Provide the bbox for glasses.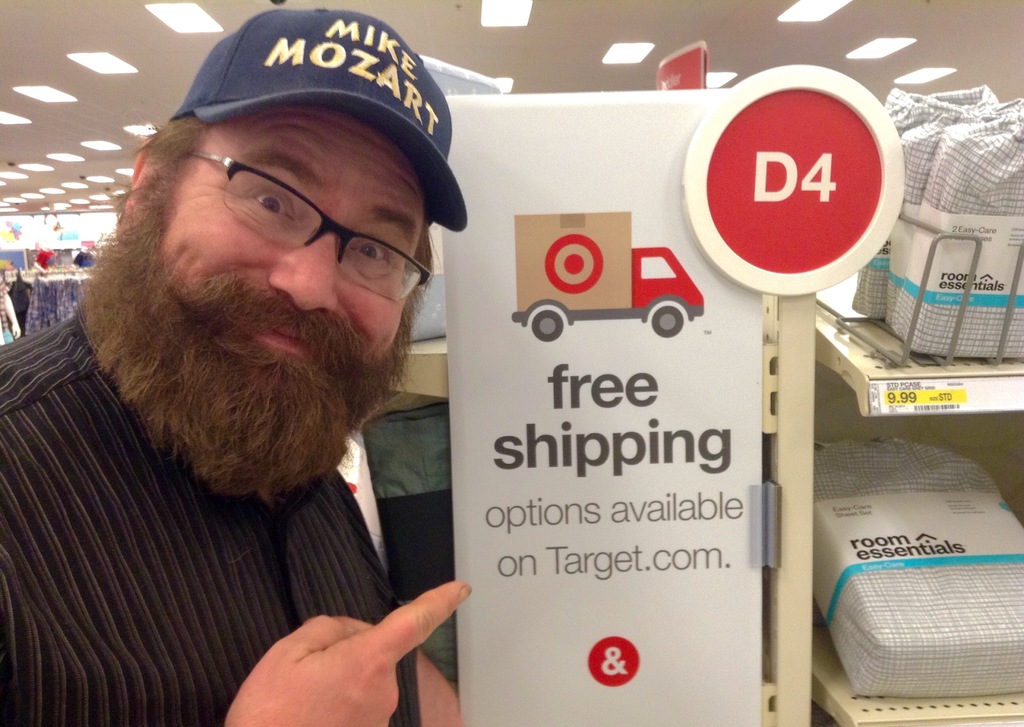
[180, 148, 433, 301].
